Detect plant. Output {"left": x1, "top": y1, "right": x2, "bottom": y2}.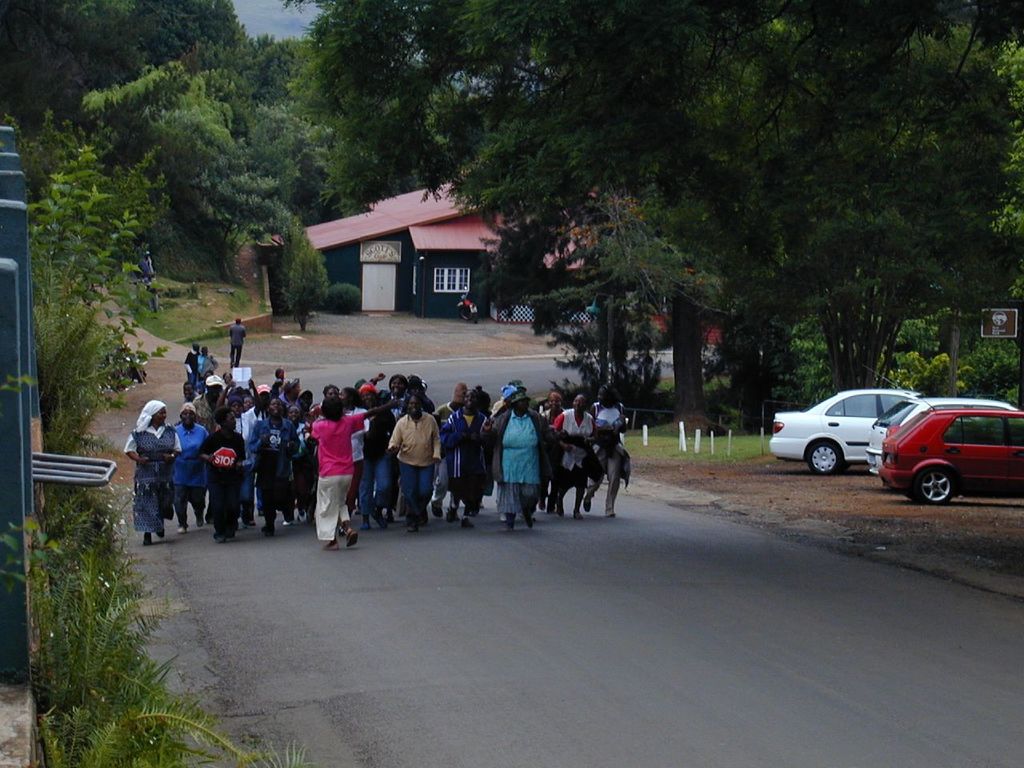
{"left": 870, "top": 337, "right": 1022, "bottom": 407}.
